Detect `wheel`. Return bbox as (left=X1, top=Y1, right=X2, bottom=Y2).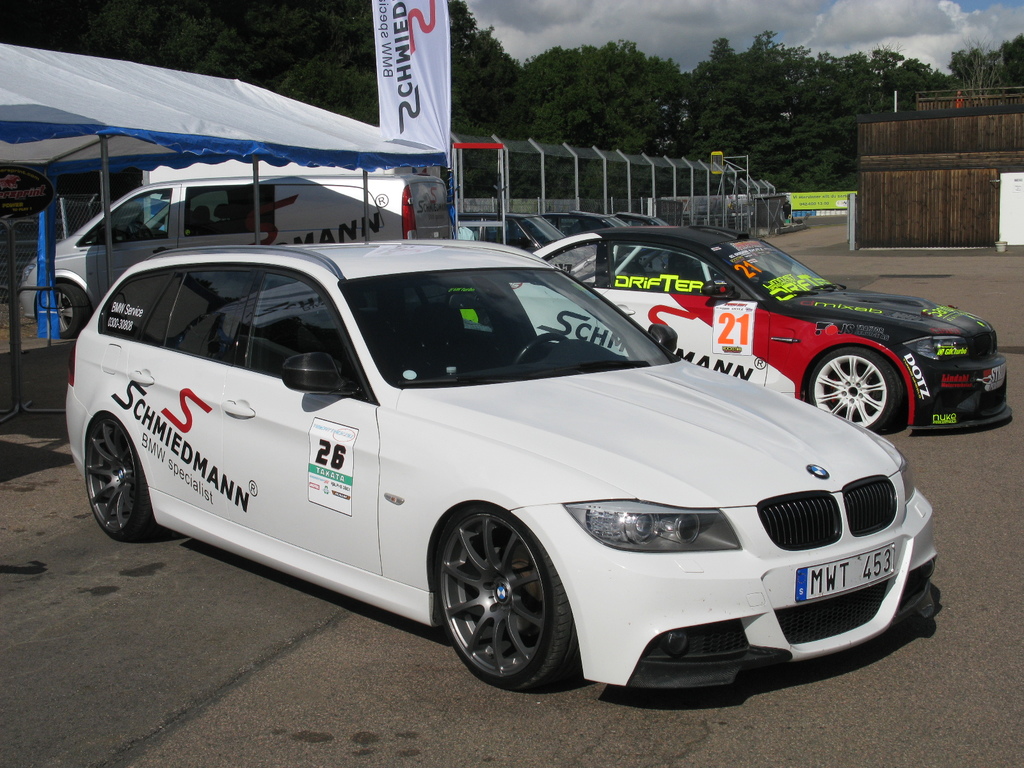
(left=811, top=345, right=901, bottom=430).
